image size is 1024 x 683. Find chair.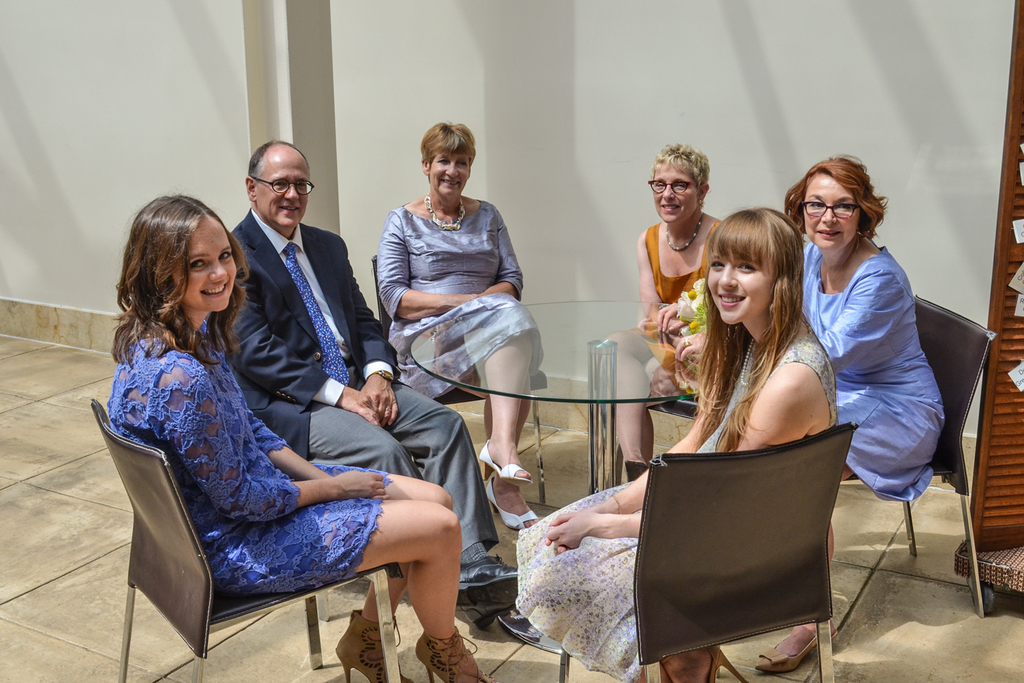
BBox(651, 391, 705, 414).
